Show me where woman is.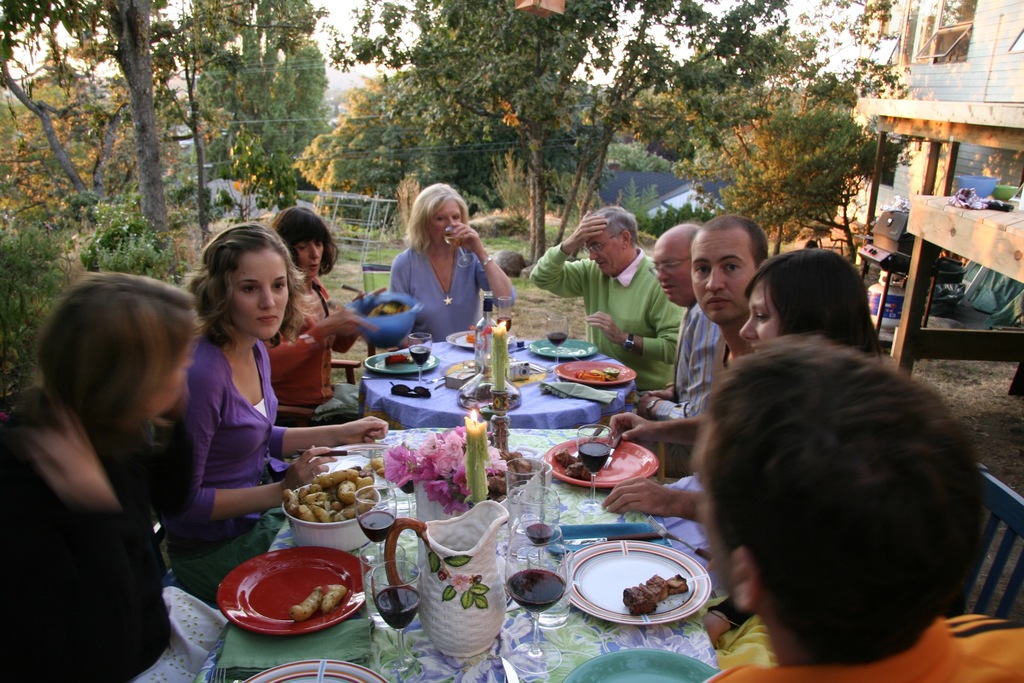
woman is at (598,247,883,588).
